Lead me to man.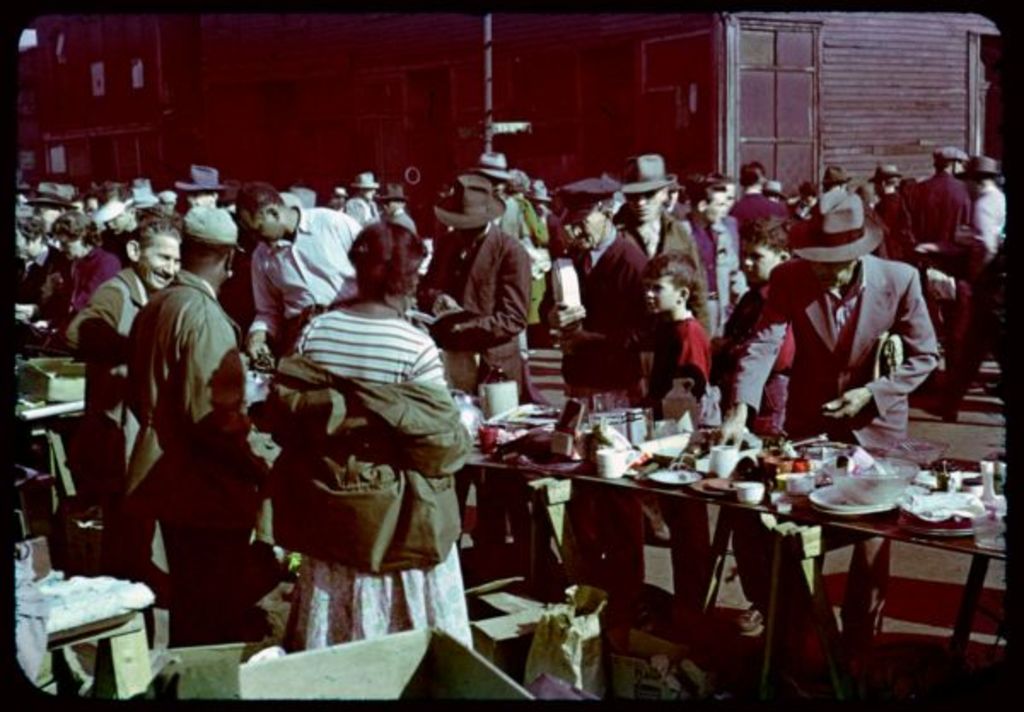
Lead to <region>905, 147, 1009, 420</region>.
